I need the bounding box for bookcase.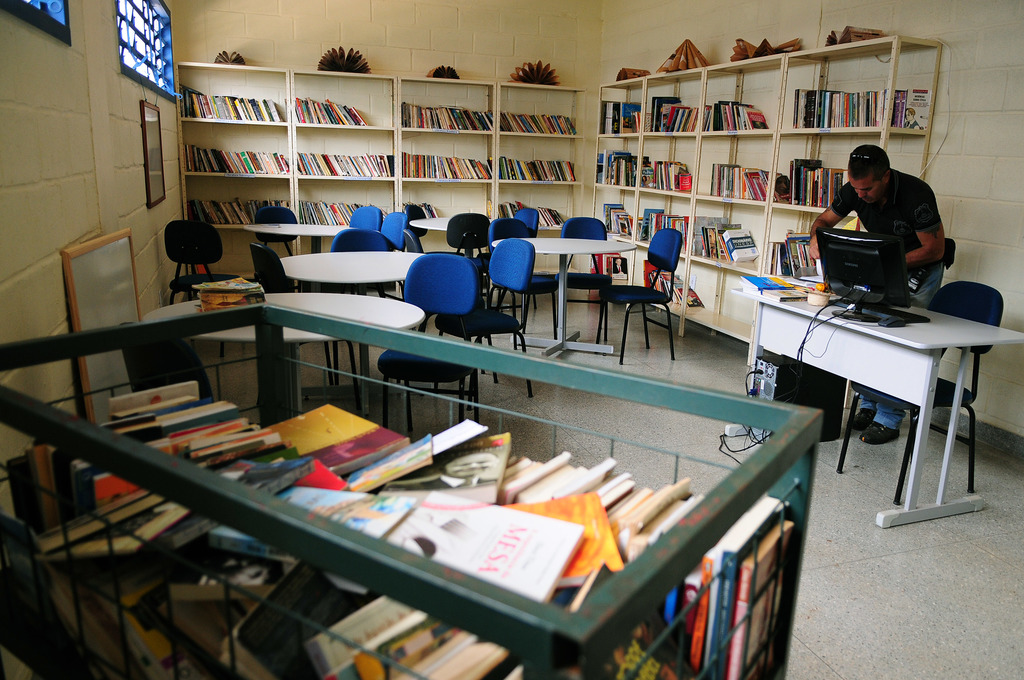
Here it is: l=580, t=49, r=973, b=281.
